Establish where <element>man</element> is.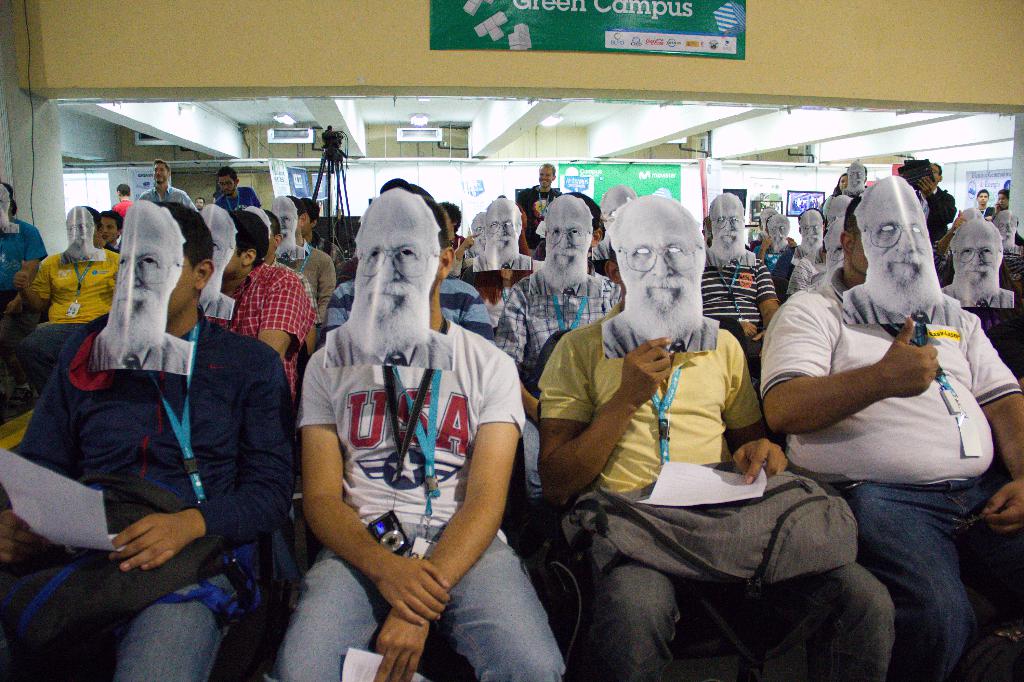
Established at detection(603, 198, 707, 352).
